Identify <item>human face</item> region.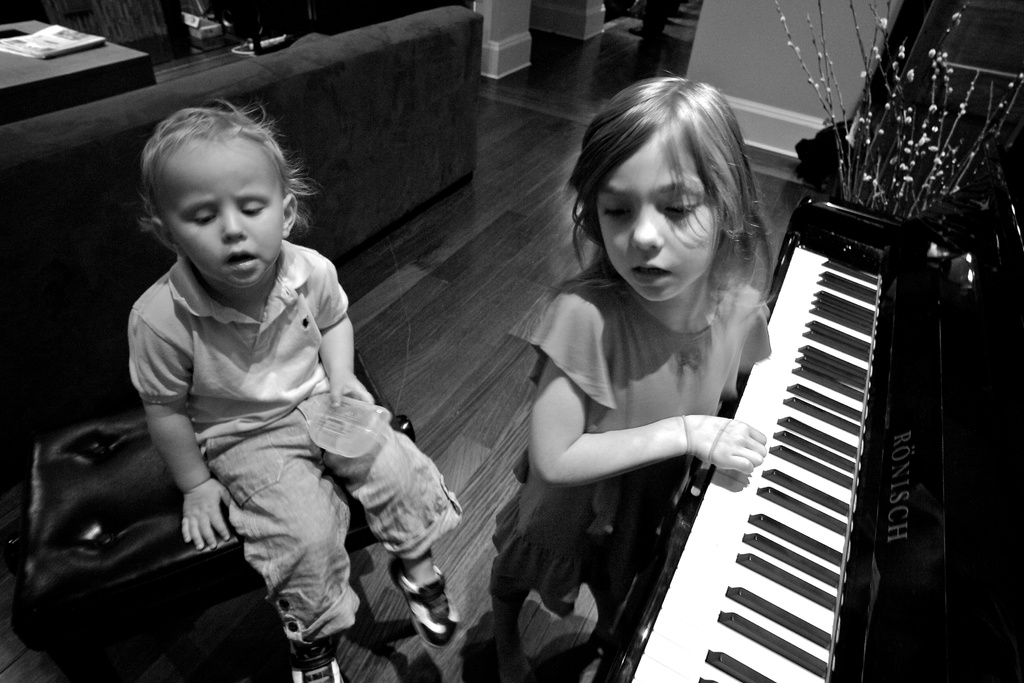
Region: left=593, top=122, right=726, bottom=303.
